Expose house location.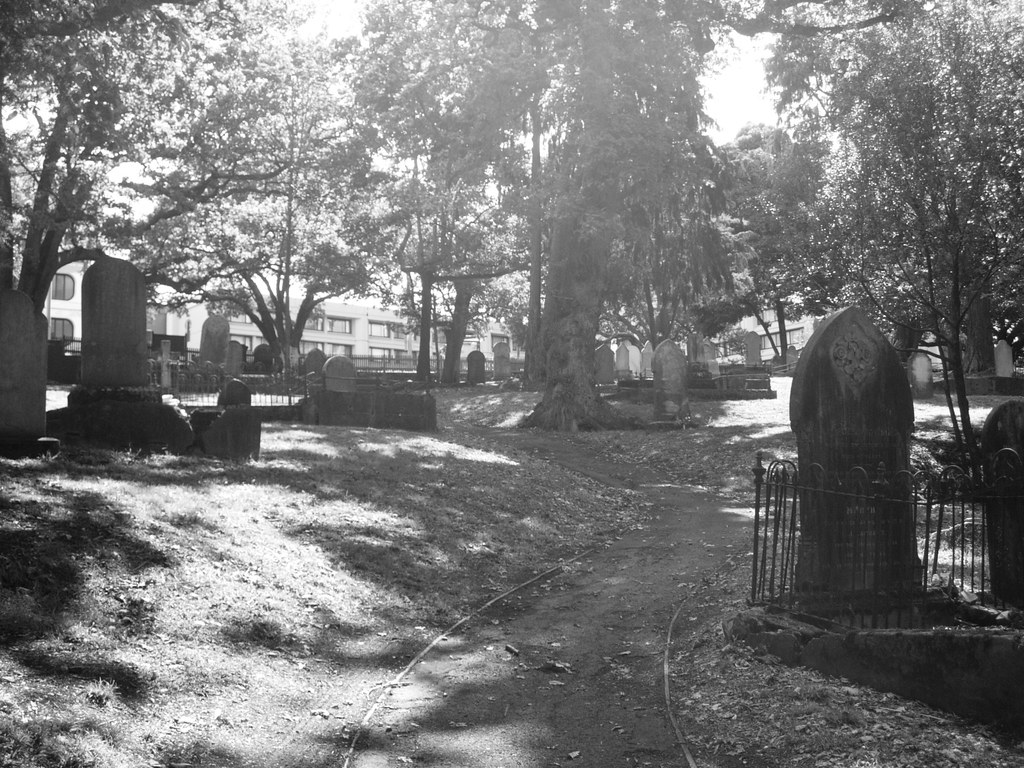
Exposed at rect(48, 271, 187, 365).
